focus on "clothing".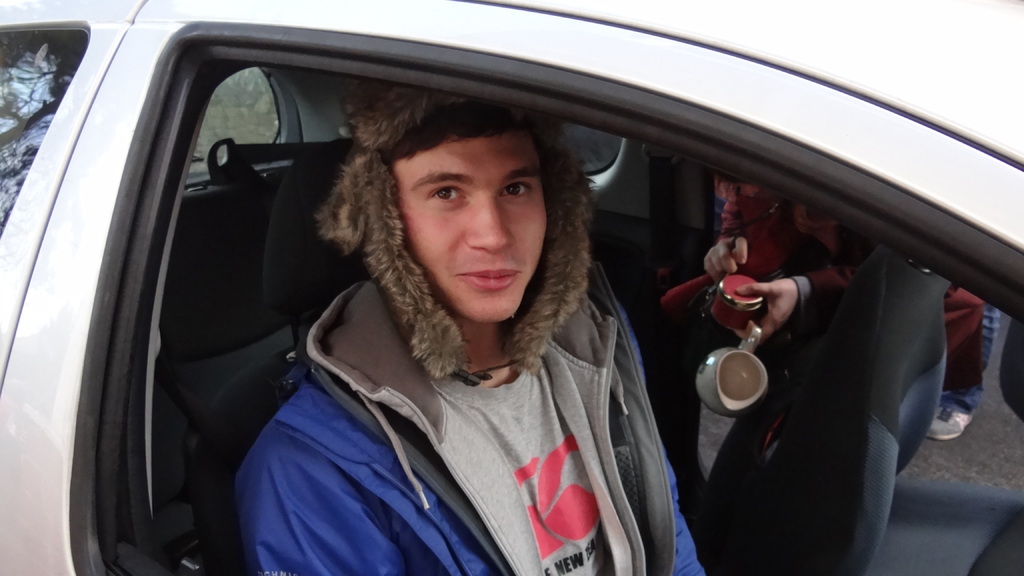
Focused at 241,240,687,575.
